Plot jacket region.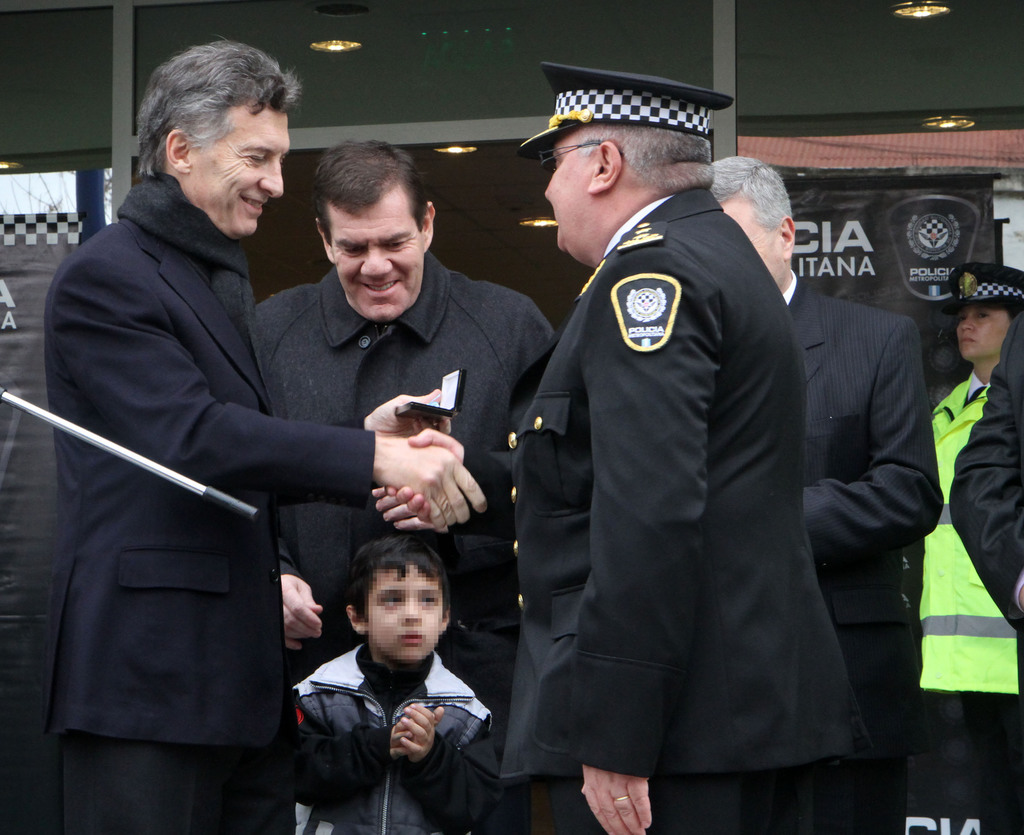
Plotted at [260, 609, 509, 805].
